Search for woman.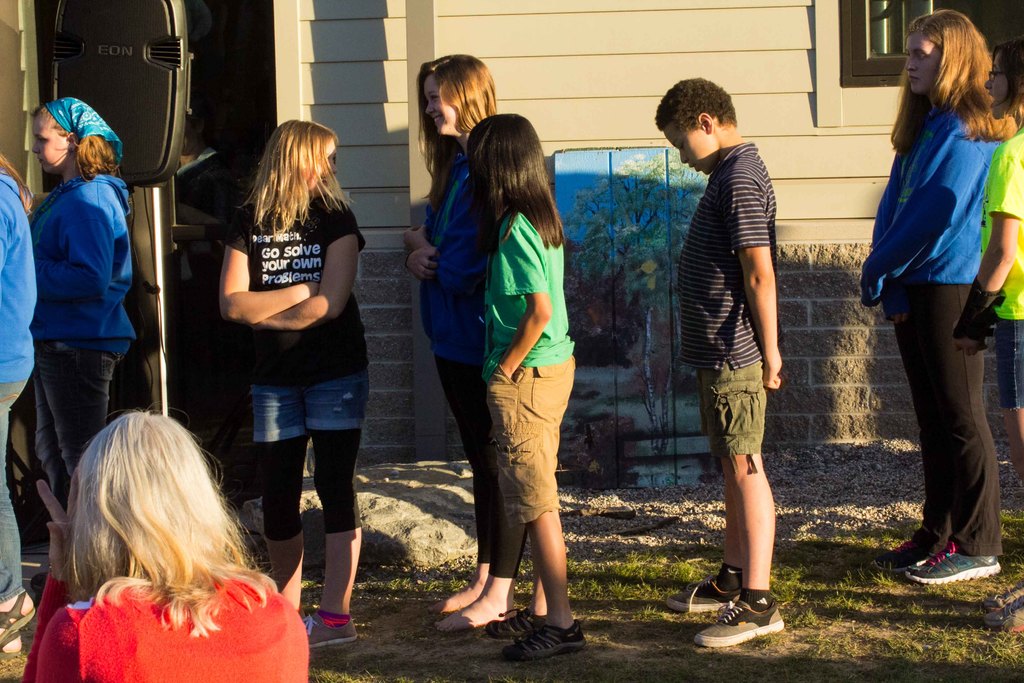
Found at box(952, 39, 1023, 639).
